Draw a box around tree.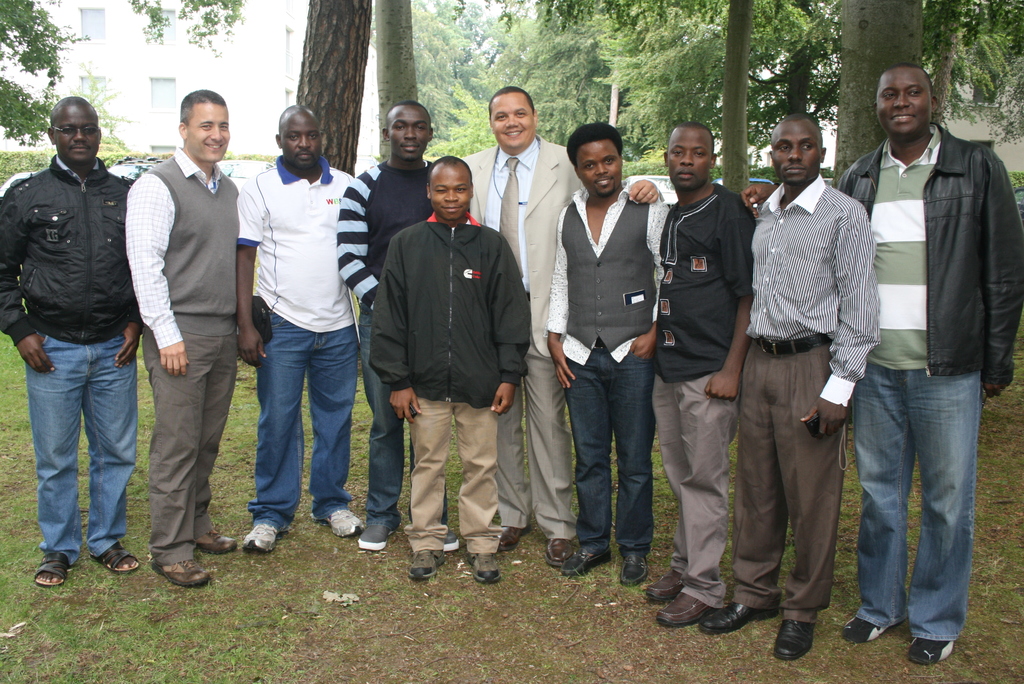
(left=284, top=0, right=362, bottom=179).
